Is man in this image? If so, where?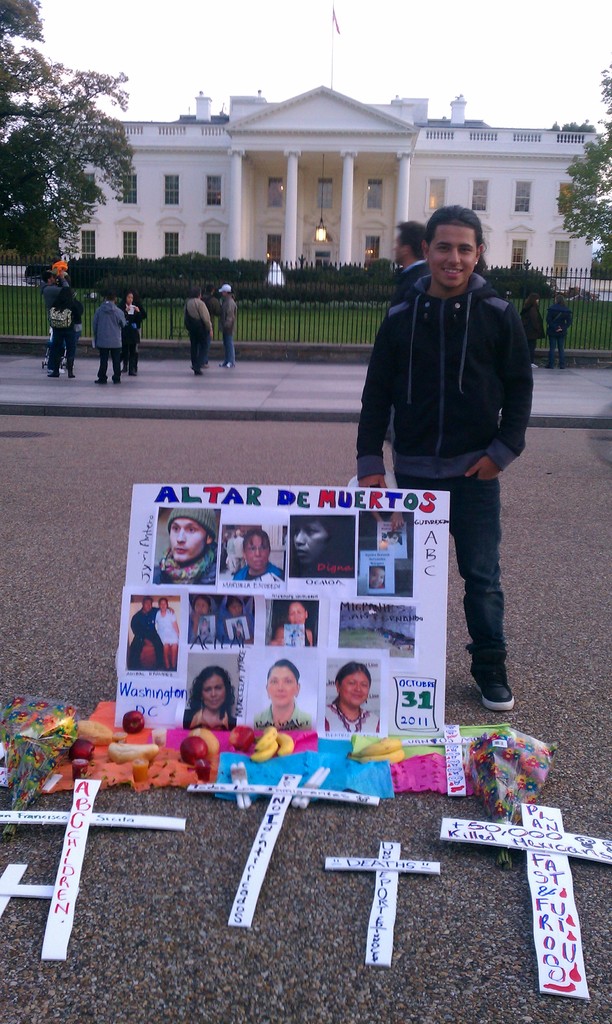
Yes, at (383, 218, 431, 440).
